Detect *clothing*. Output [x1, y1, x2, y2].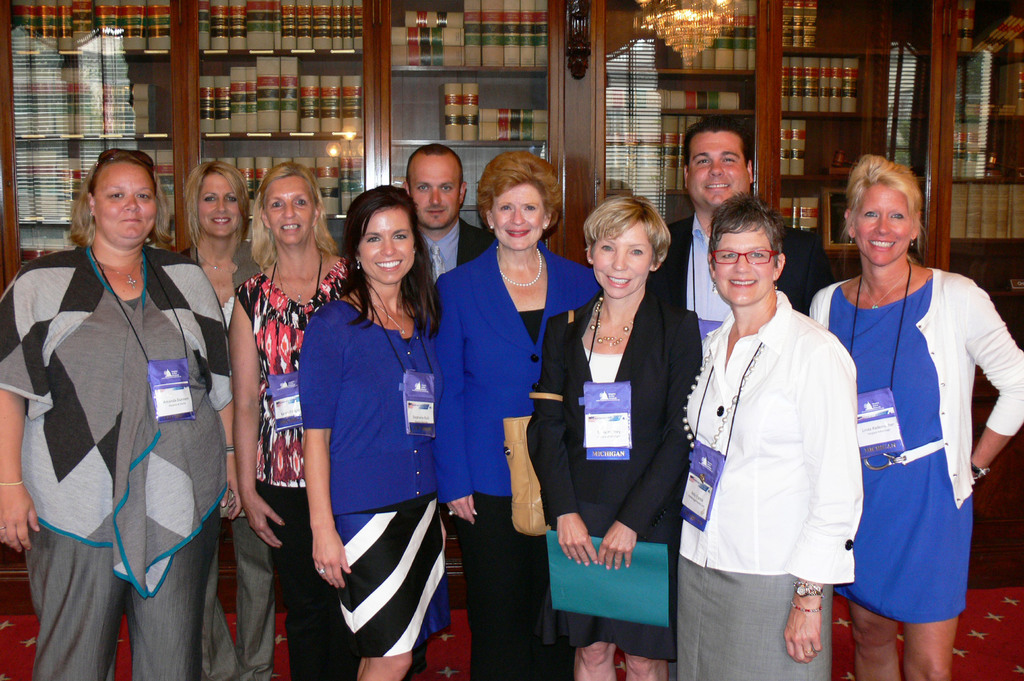
[0, 236, 239, 680].
